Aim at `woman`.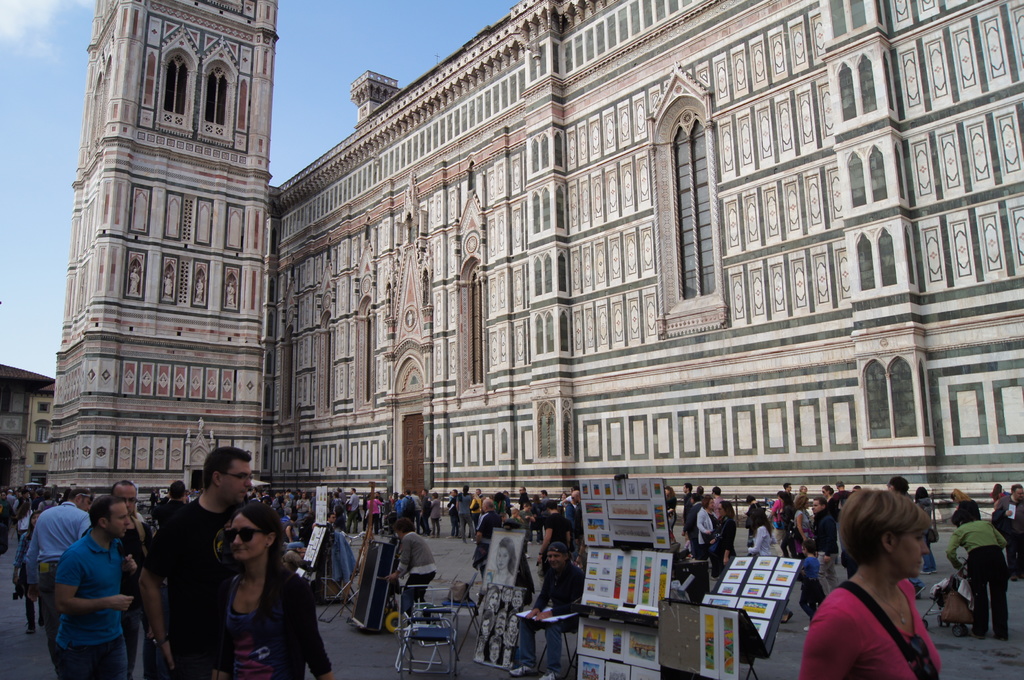
Aimed at rect(12, 511, 71, 631).
